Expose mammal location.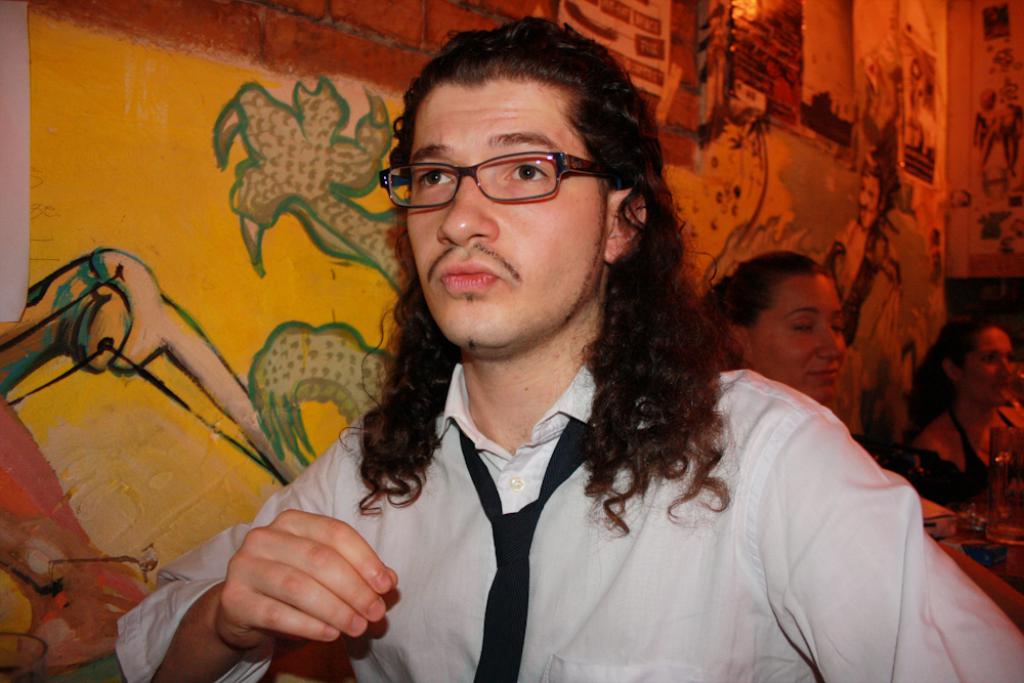
Exposed at x1=113 y1=11 x2=1023 y2=682.
